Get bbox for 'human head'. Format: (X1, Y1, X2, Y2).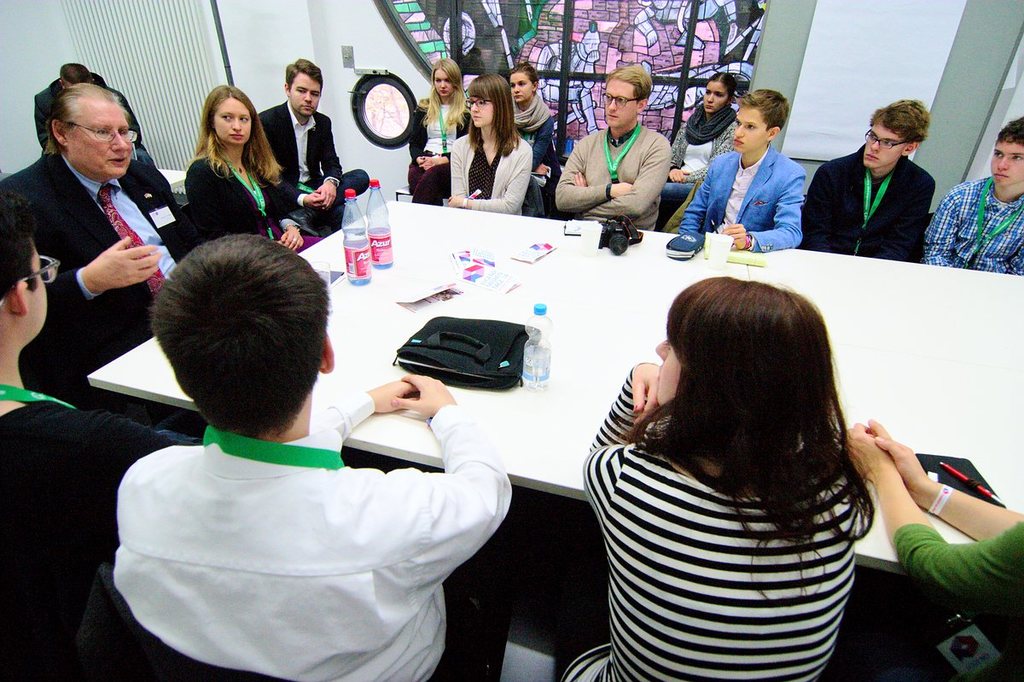
(429, 56, 460, 97).
